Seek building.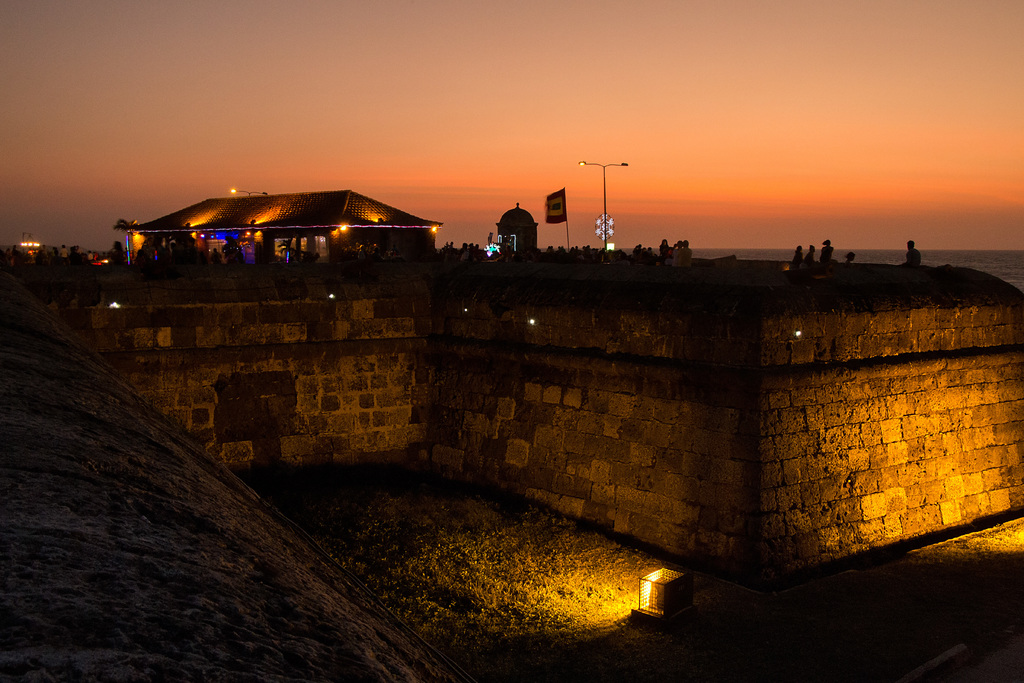
pyautogui.locateOnScreen(116, 185, 440, 260).
